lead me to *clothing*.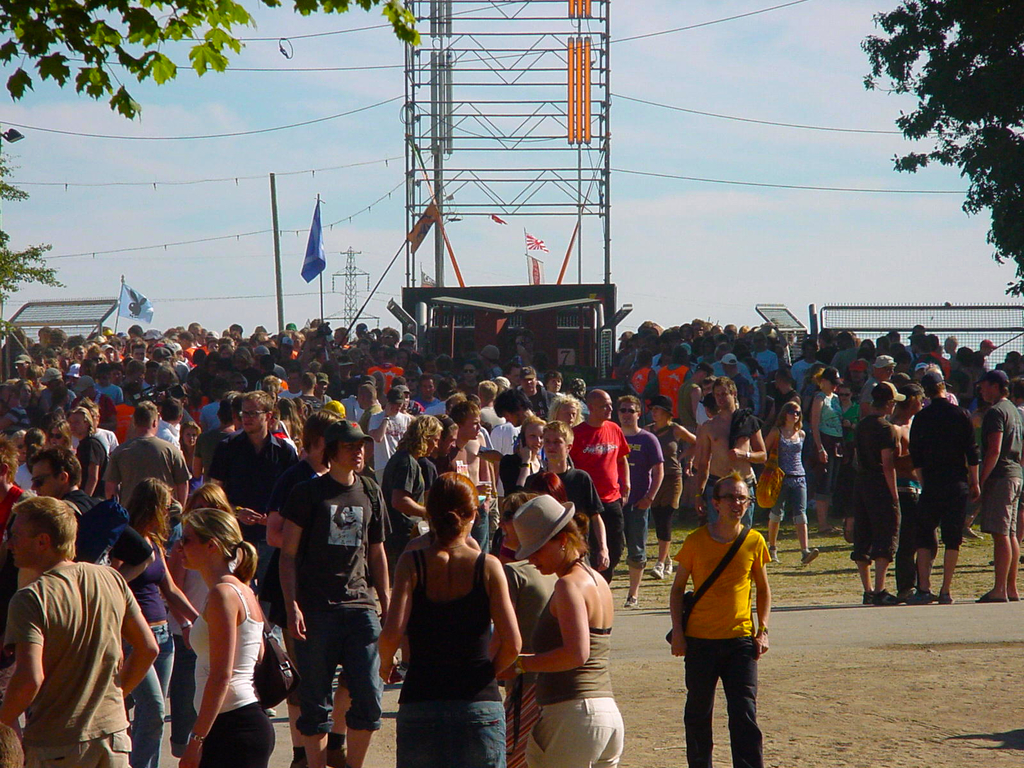
Lead to [x1=806, y1=393, x2=840, y2=492].
